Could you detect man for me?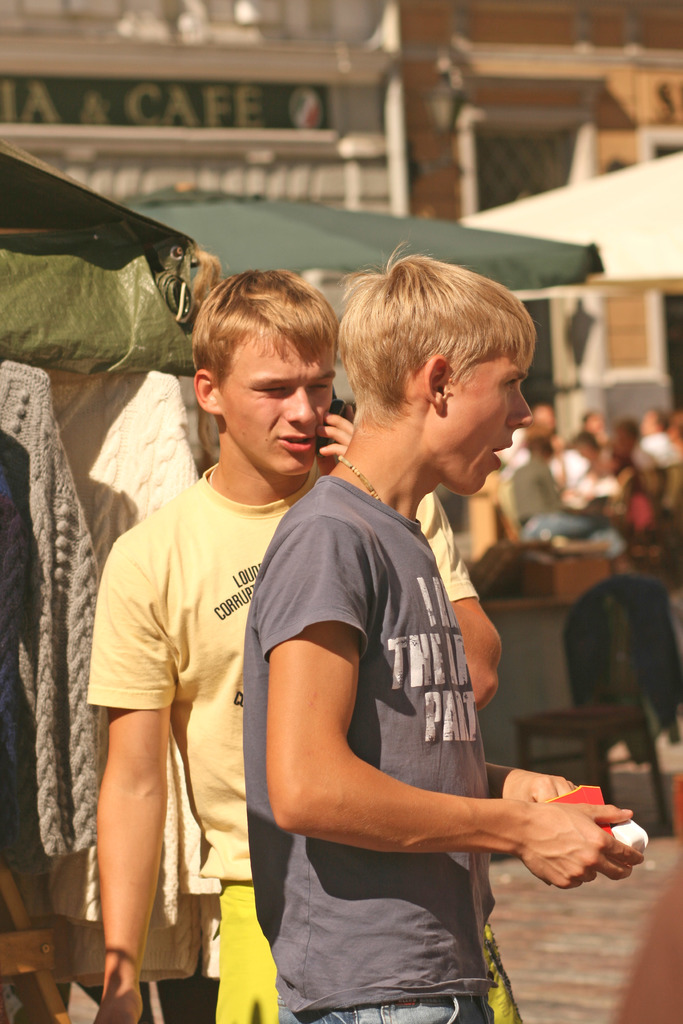
Detection result: (505,404,557,471).
